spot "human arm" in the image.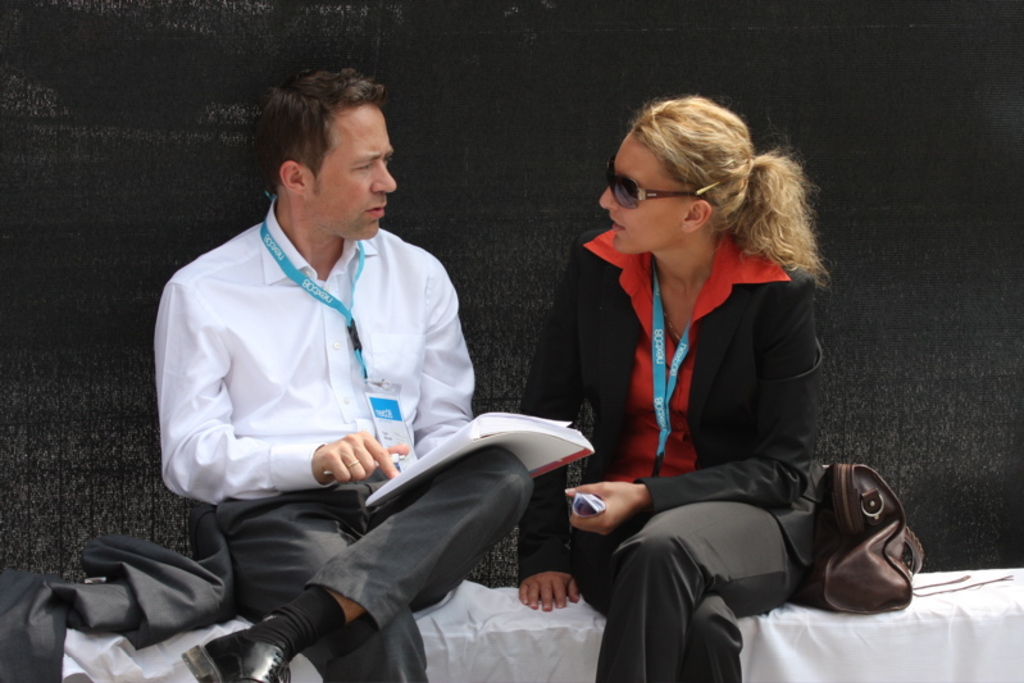
"human arm" found at (153,309,406,516).
